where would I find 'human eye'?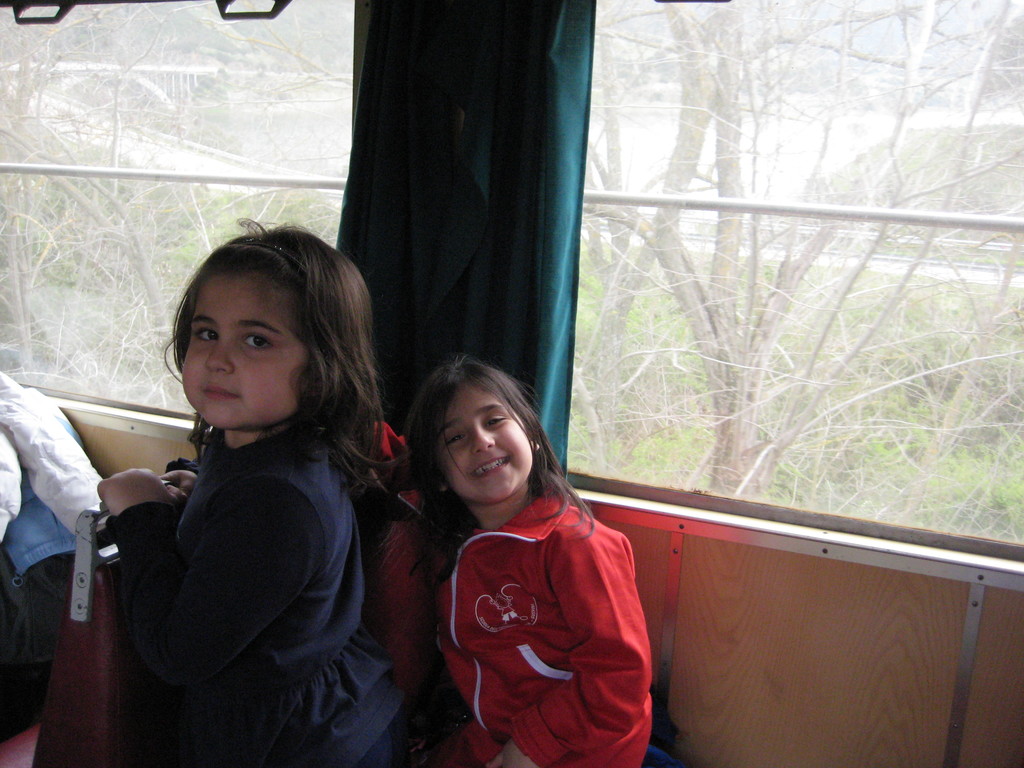
At rect(484, 414, 507, 426).
